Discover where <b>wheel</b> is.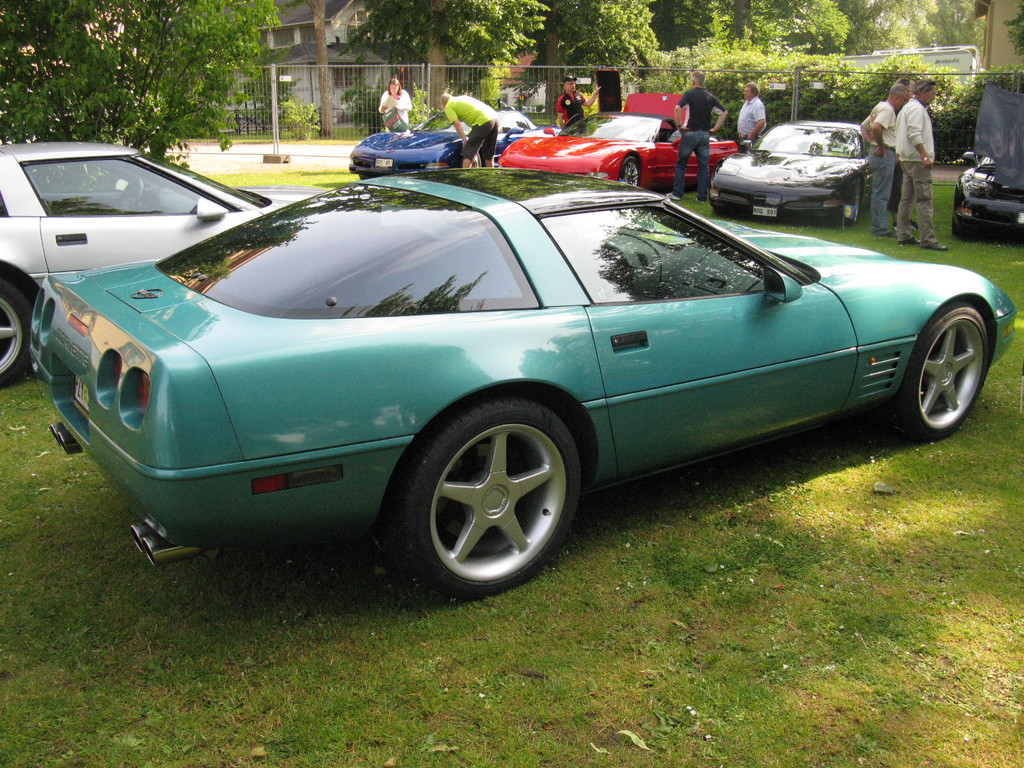
Discovered at 888 304 998 442.
